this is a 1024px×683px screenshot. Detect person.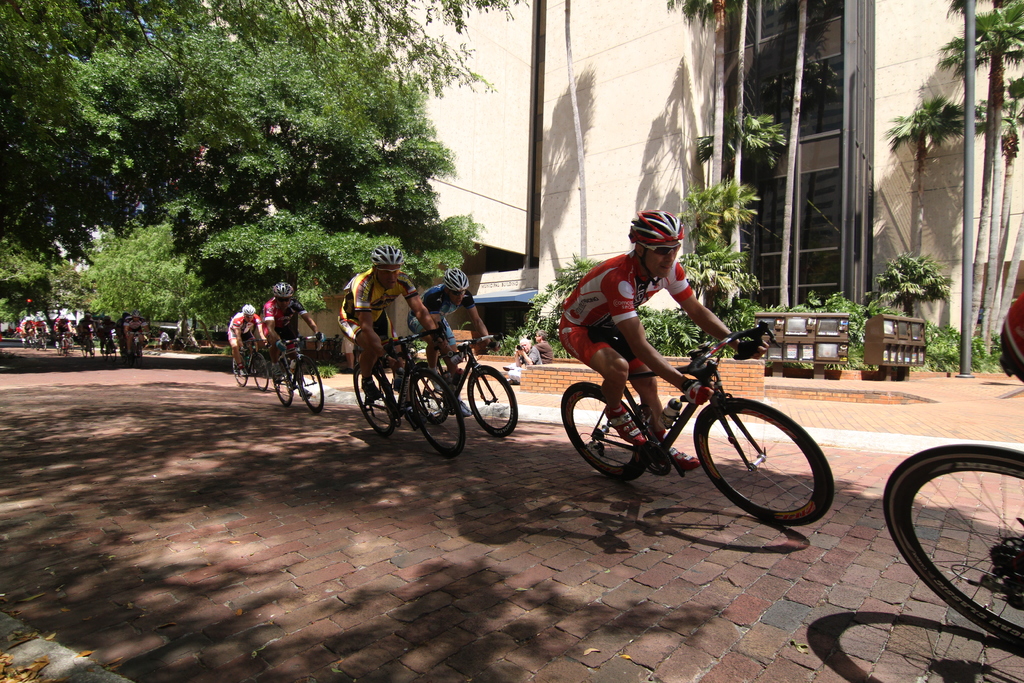
{"x1": 558, "y1": 206, "x2": 773, "y2": 477}.
